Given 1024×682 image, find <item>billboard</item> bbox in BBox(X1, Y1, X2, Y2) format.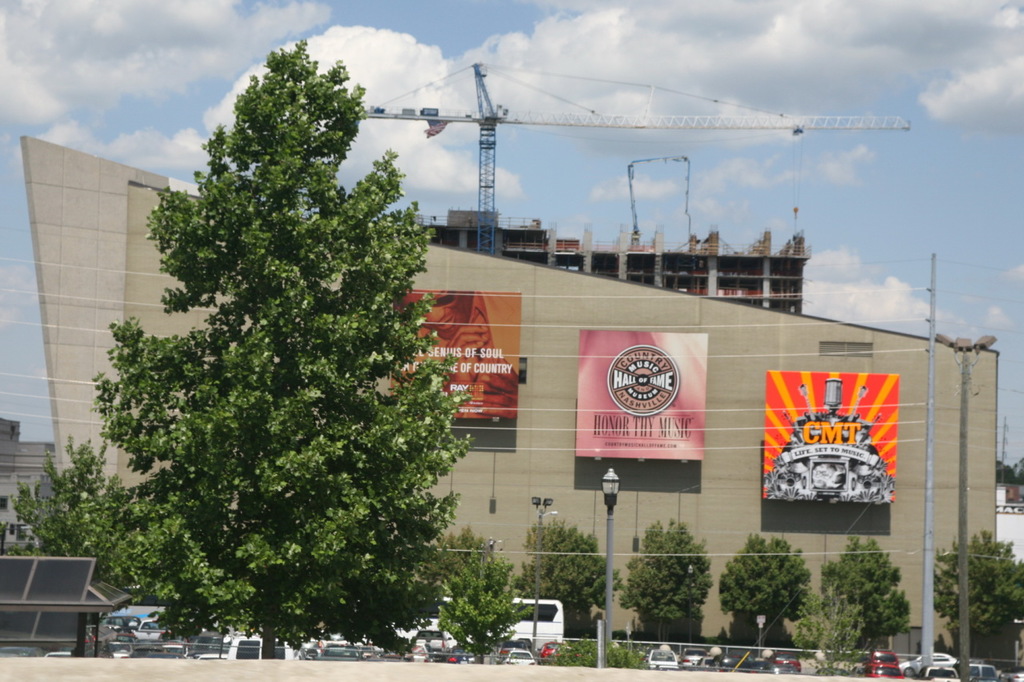
BBox(574, 330, 706, 458).
